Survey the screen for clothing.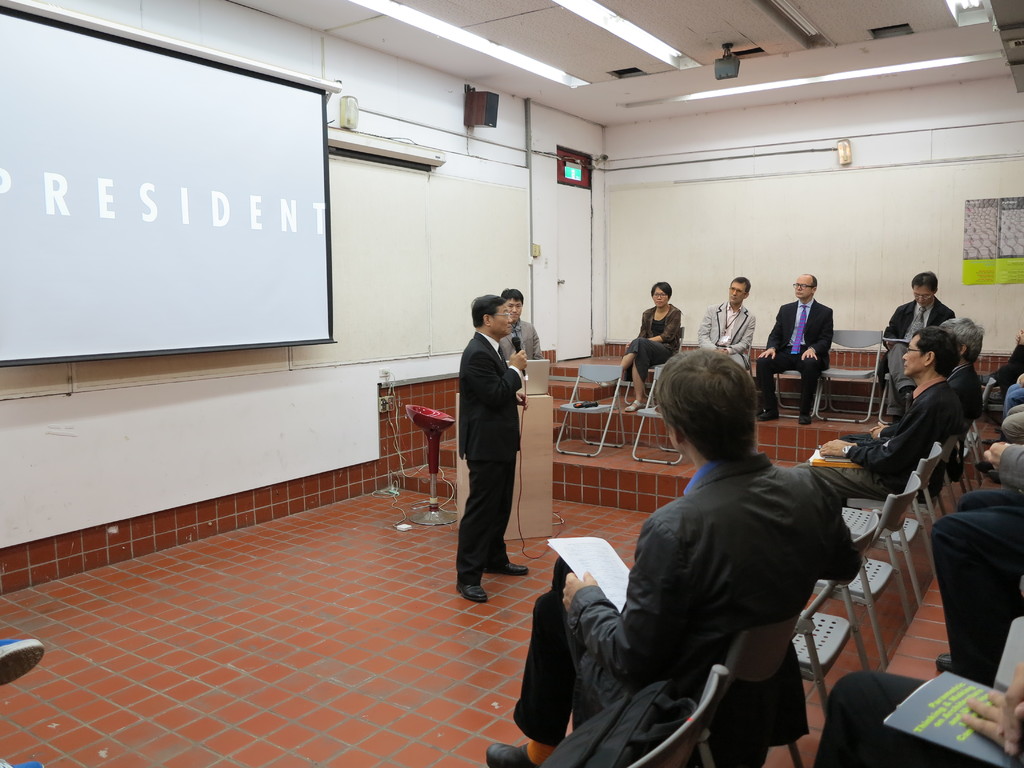
Survey found: rect(516, 441, 862, 767).
